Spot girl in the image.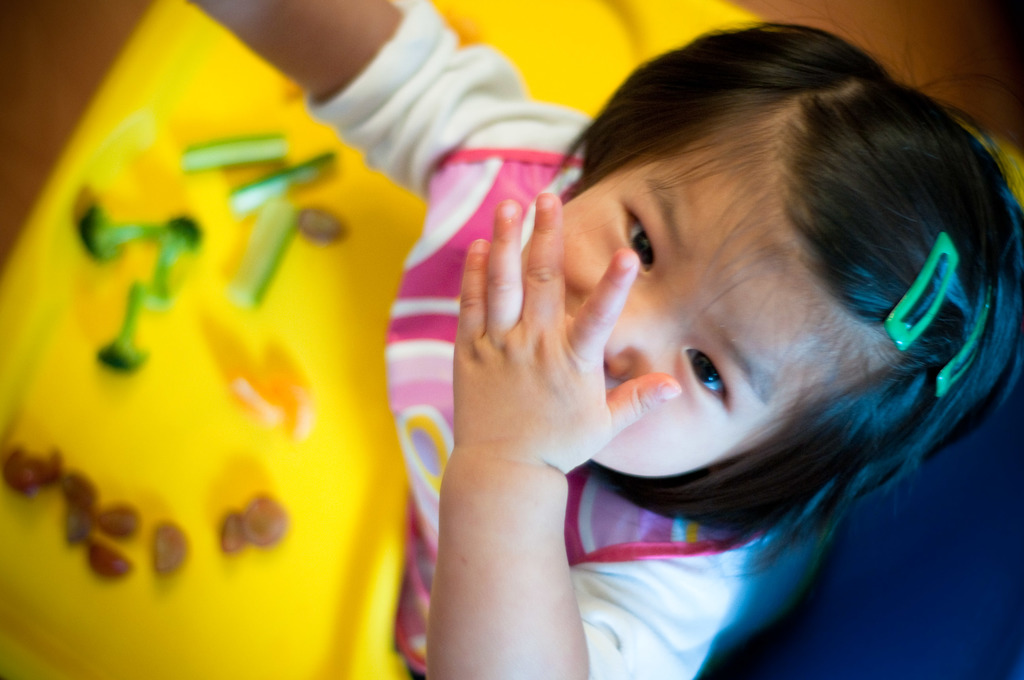
girl found at Rect(259, 0, 1023, 679).
